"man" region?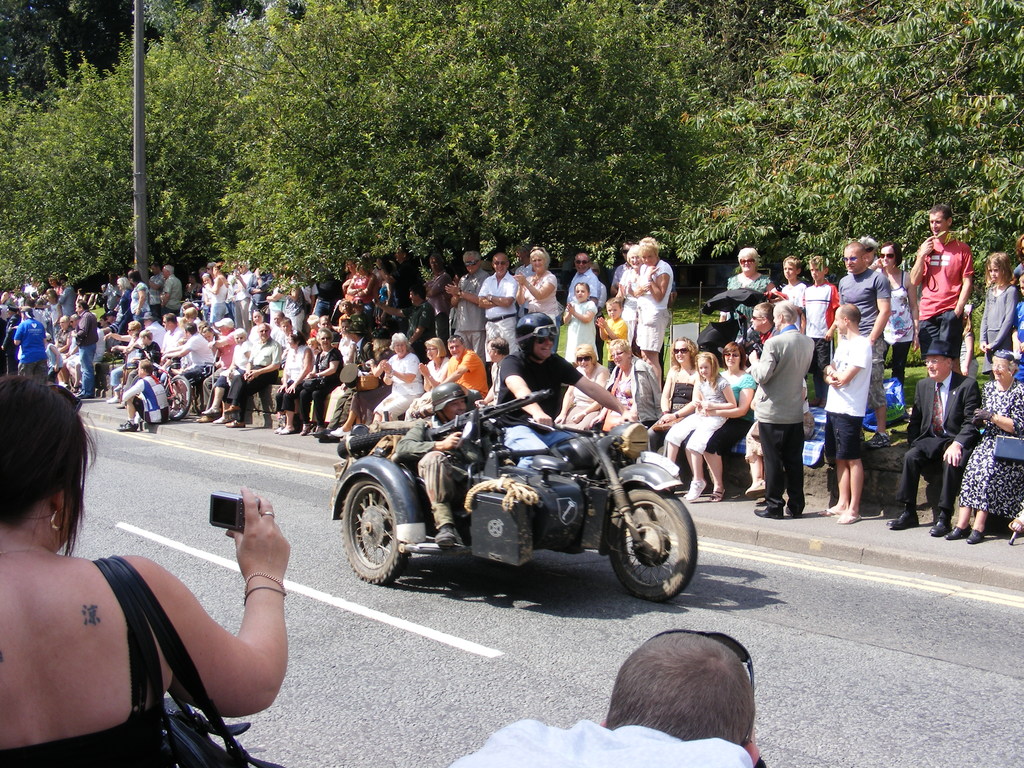
[x1=163, y1=321, x2=212, y2=414]
